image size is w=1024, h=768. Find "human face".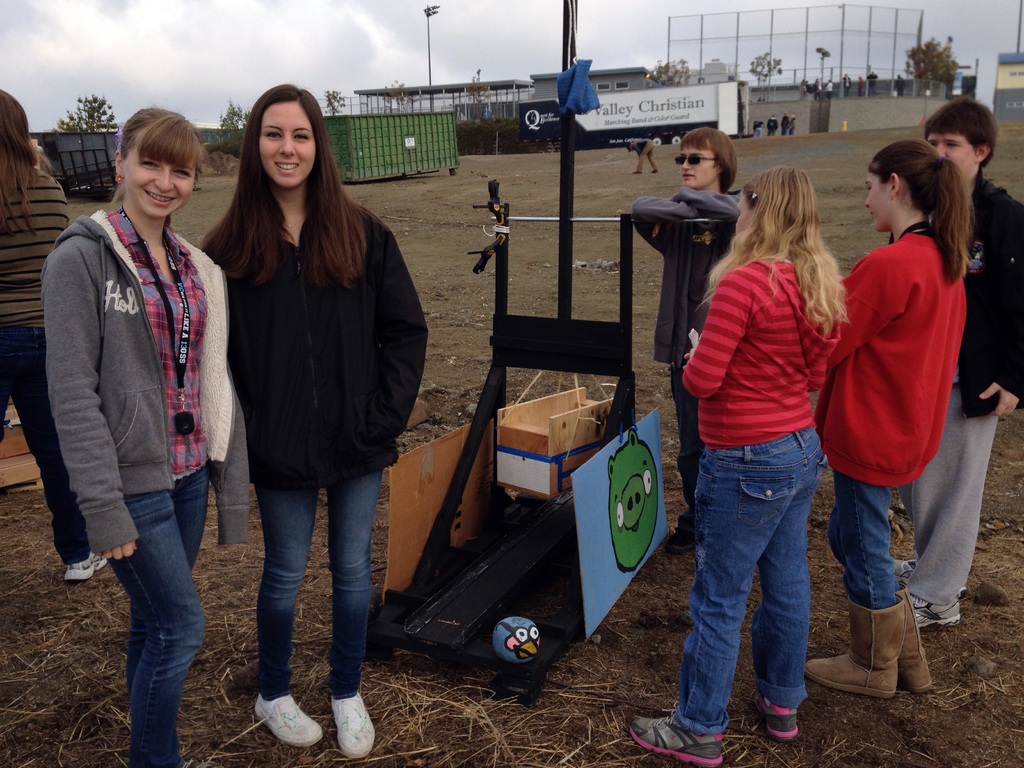
<box>927,134,977,184</box>.
